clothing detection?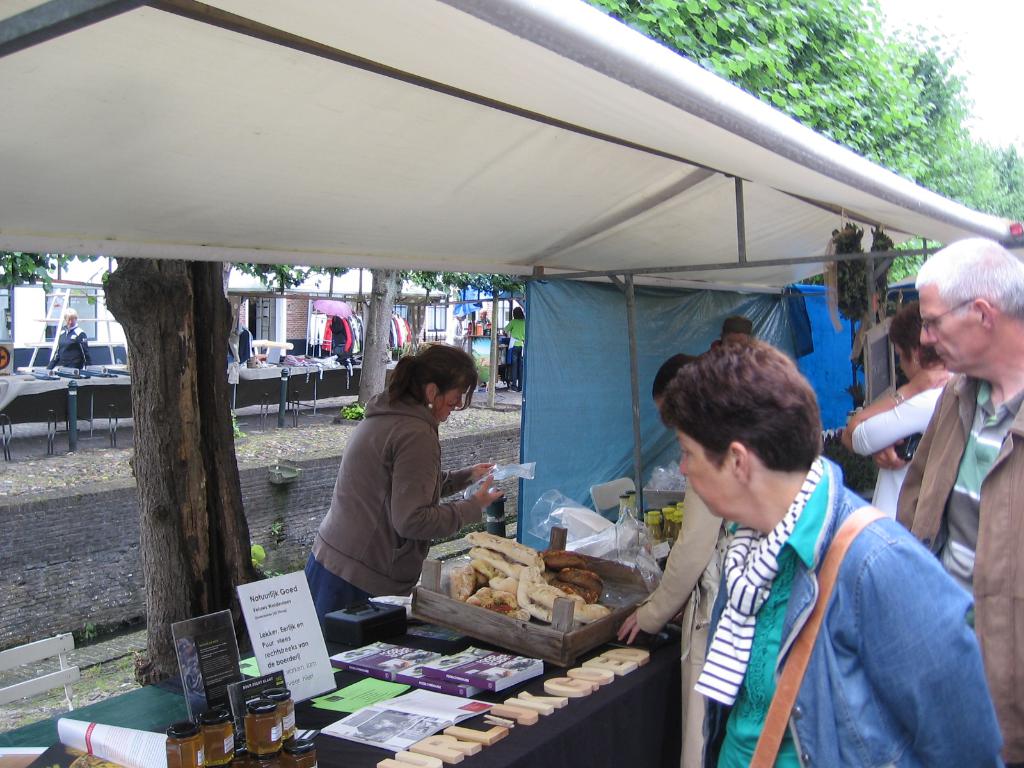
{"left": 849, "top": 384, "right": 955, "bottom": 514}
